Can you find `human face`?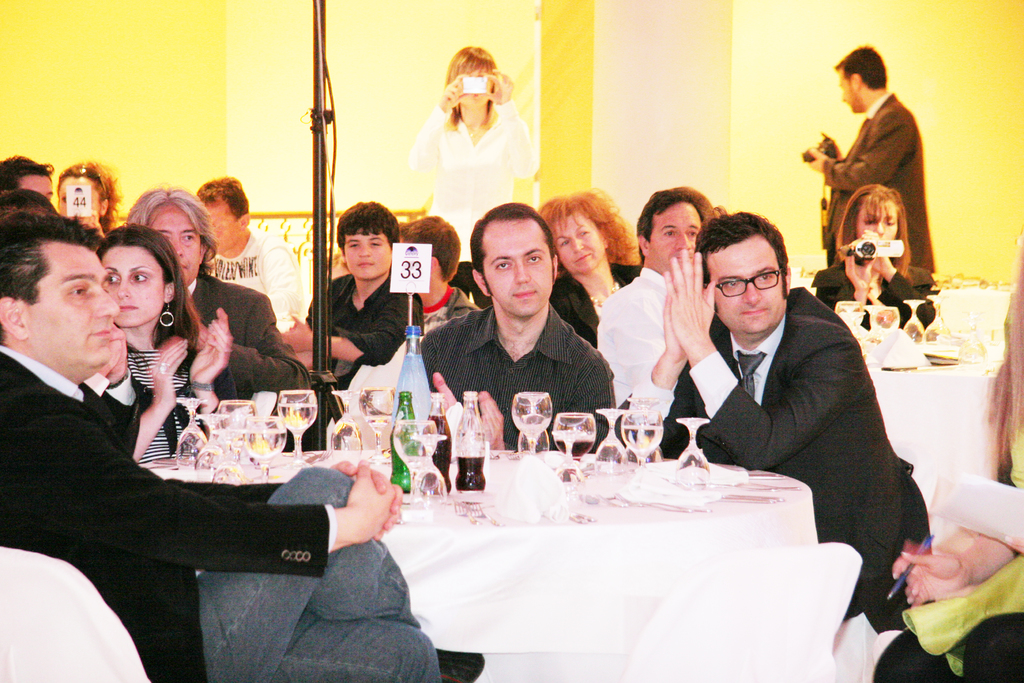
Yes, bounding box: locate(55, 177, 101, 217).
